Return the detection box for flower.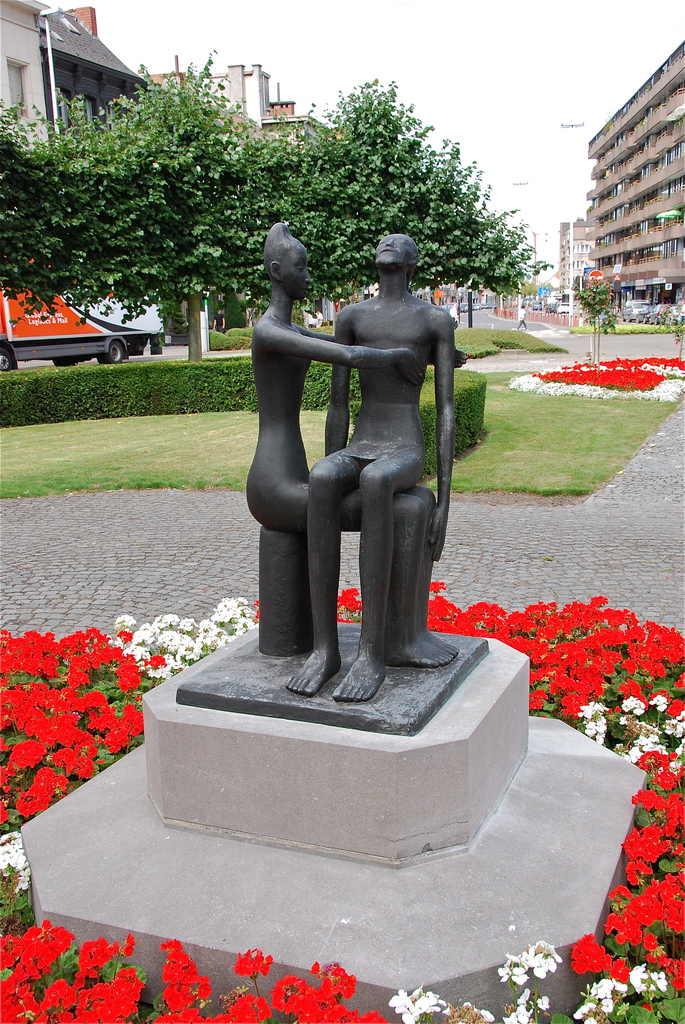
(left=230, top=944, right=274, bottom=979).
